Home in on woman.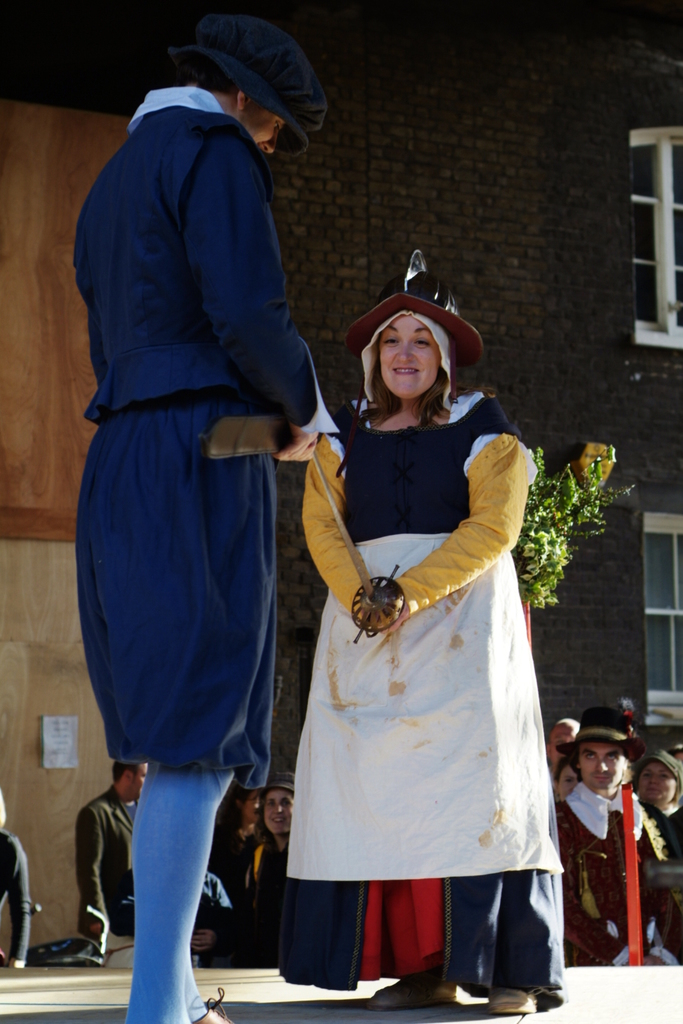
Homed in at rect(630, 745, 682, 877).
